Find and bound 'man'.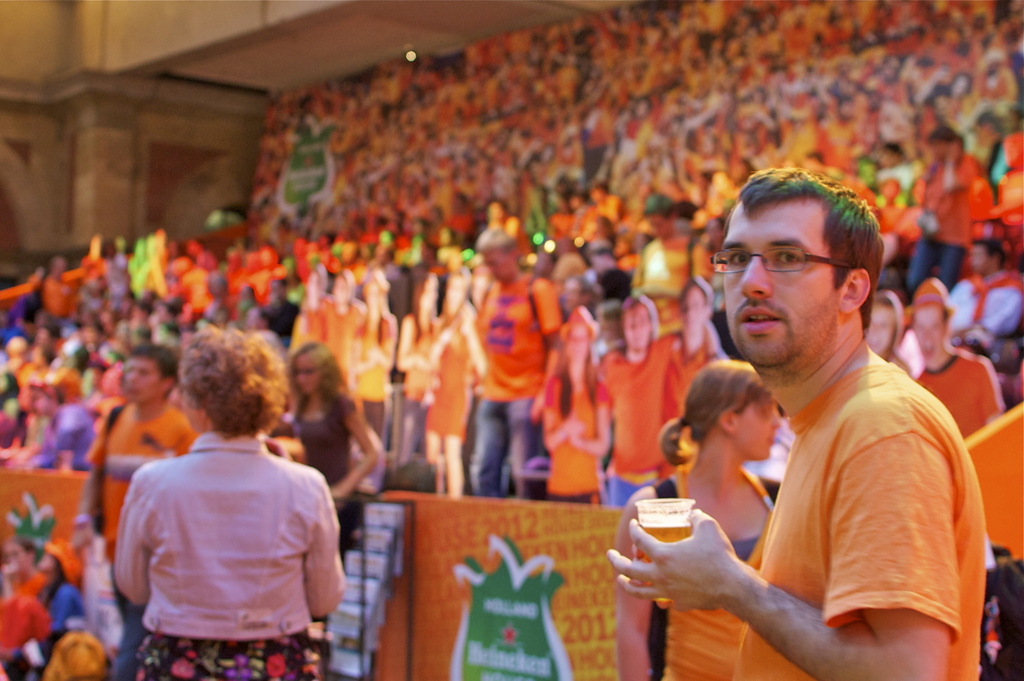
Bound: 595/147/968/680.
